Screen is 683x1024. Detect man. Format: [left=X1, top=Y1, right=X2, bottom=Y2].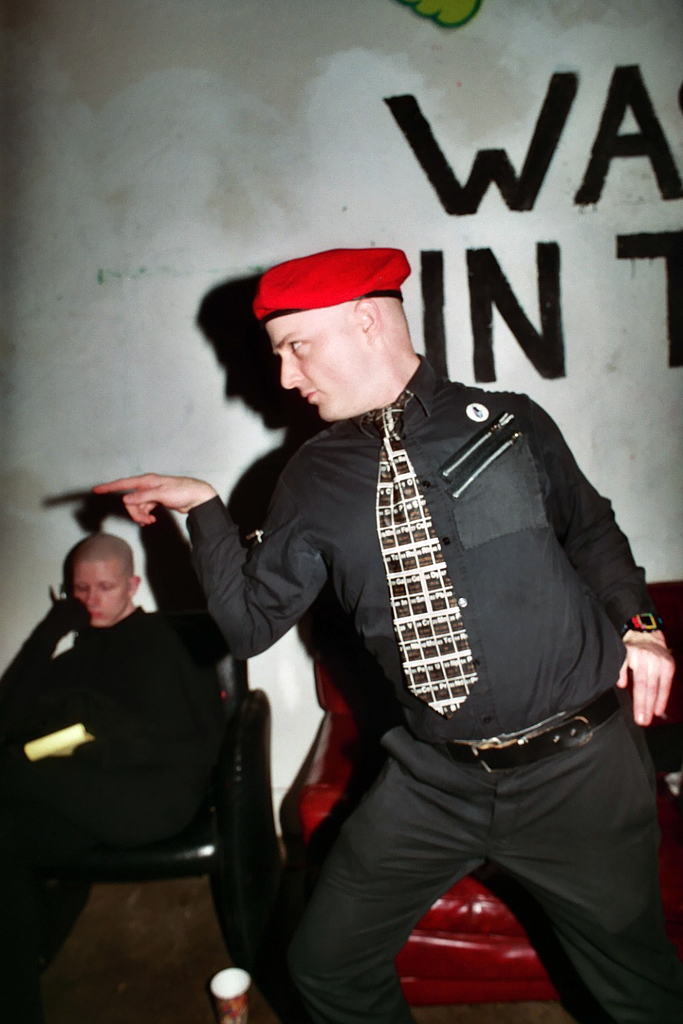
[left=232, top=146, right=668, bottom=1007].
